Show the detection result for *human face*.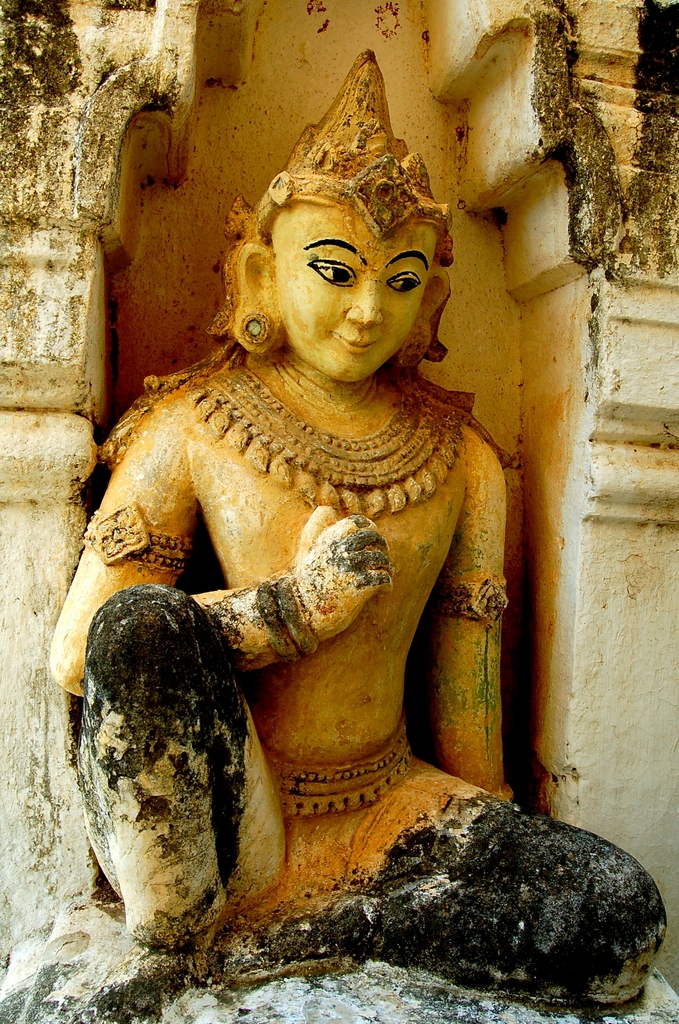
(282, 207, 434, 386).
